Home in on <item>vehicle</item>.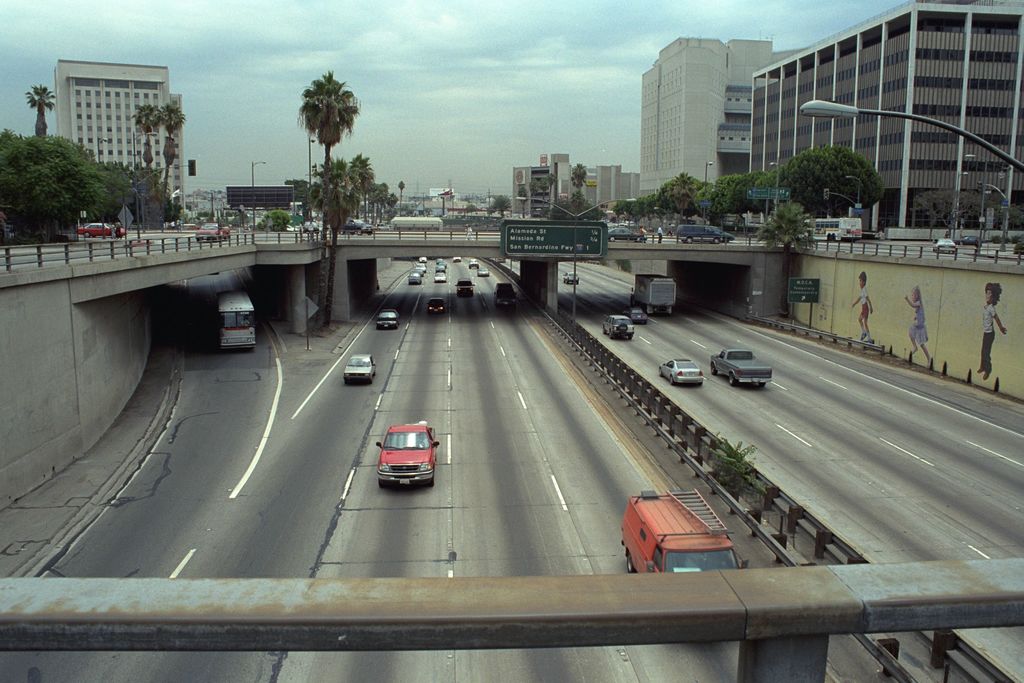
Homed in at (372, 427, 445, 490).
